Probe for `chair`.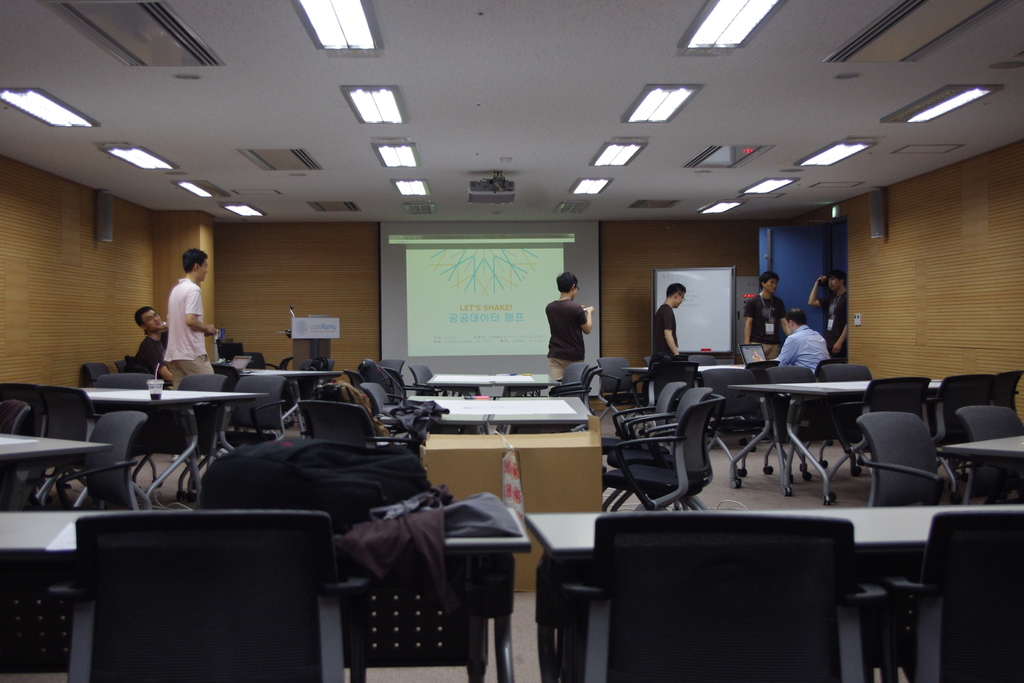
Probe result: detection(822, 361, 875, 470).
